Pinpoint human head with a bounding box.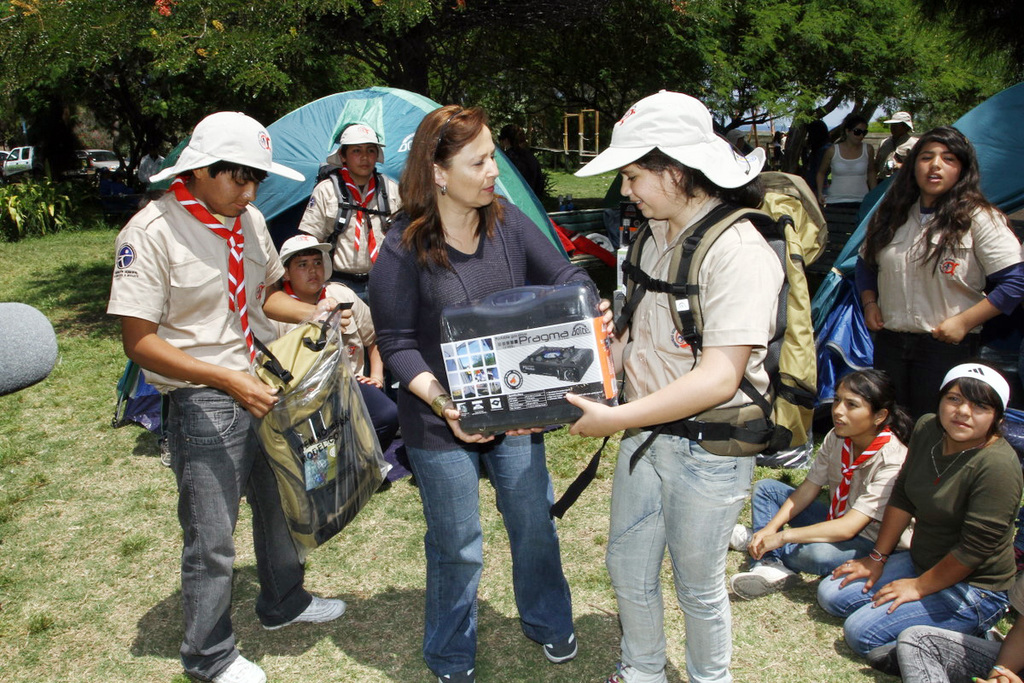
locate(143, 138, 164, 161).
